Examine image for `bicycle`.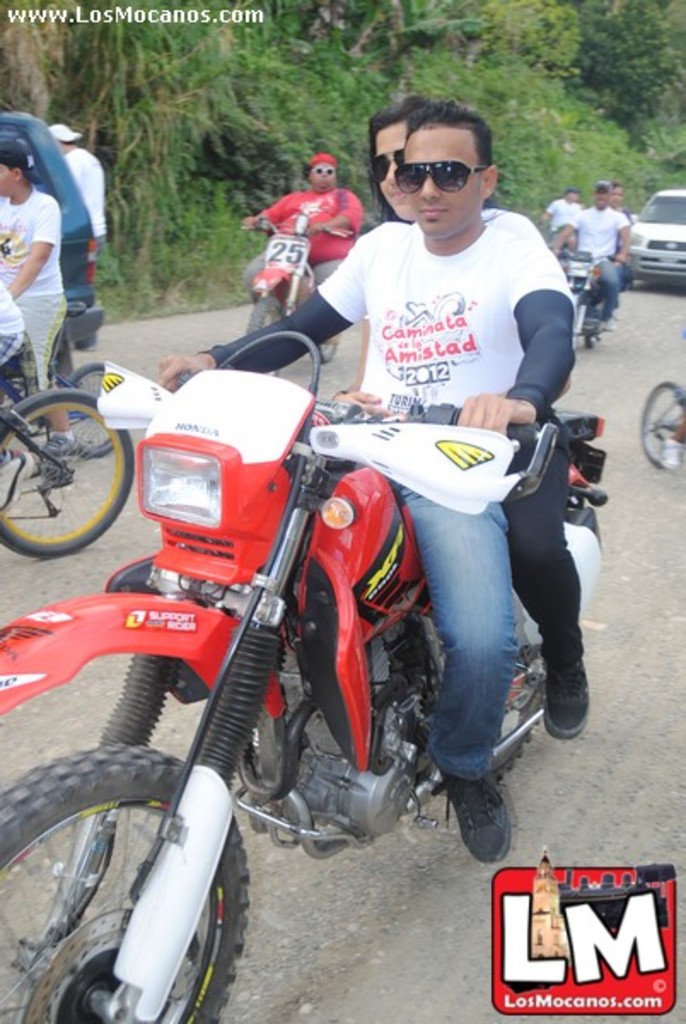
Examination result: detection(0, 357, 135, 555).
